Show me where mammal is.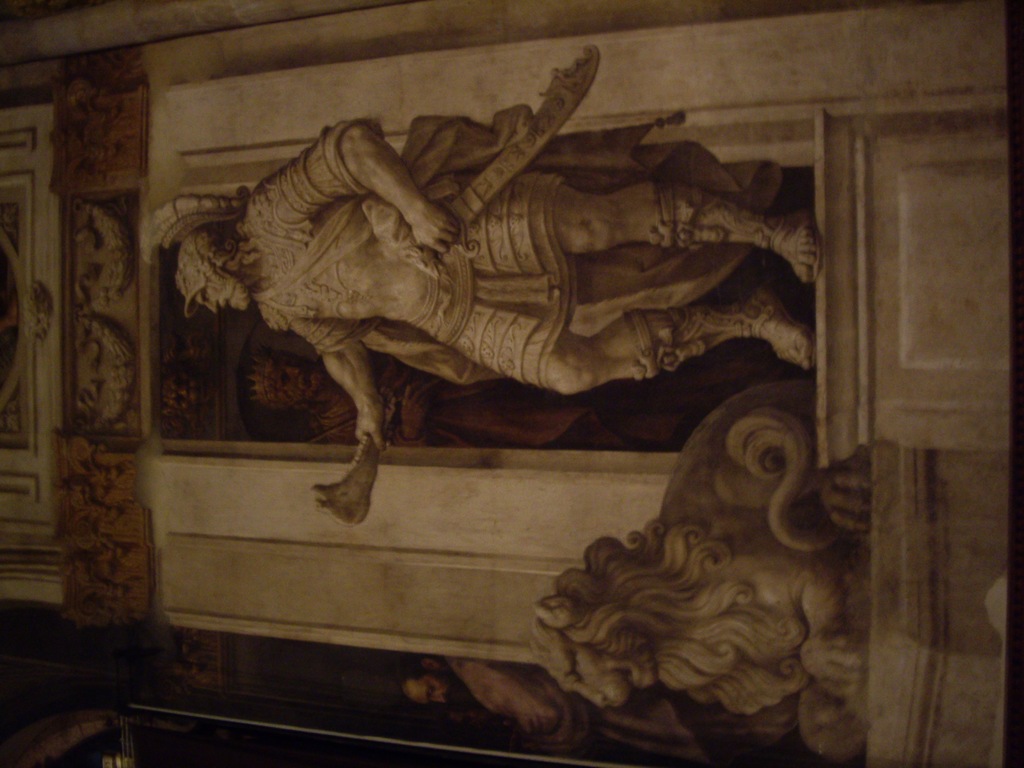
mammal is at 518, 381, 867, 760.
